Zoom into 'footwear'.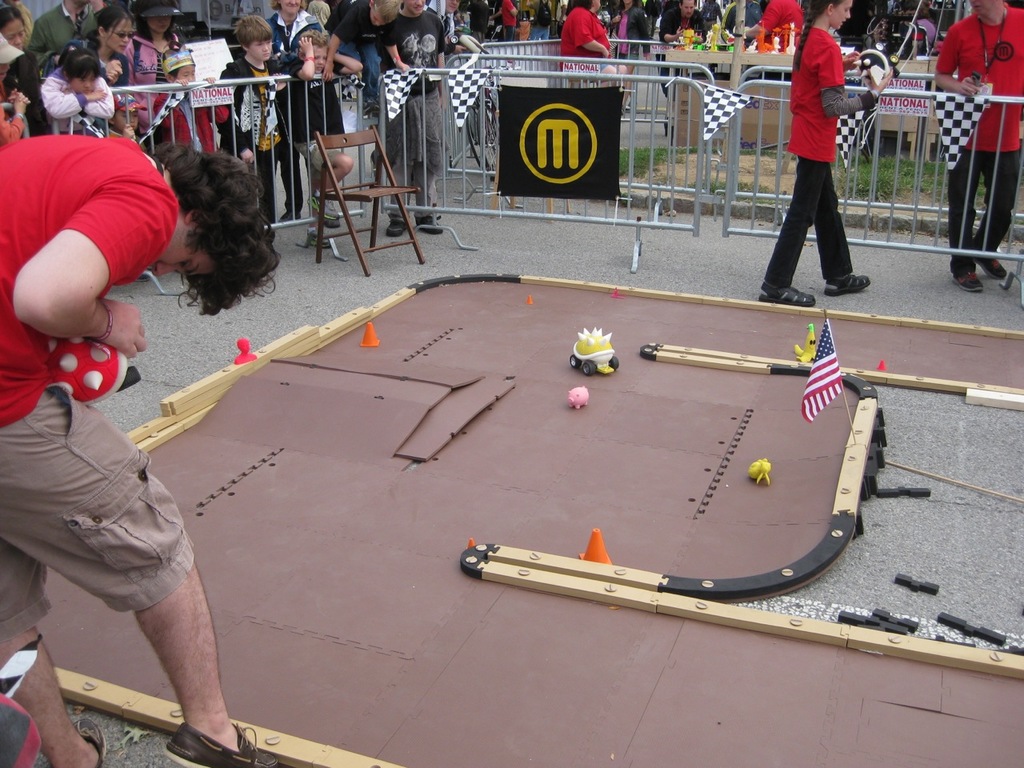
Zoom target: (950,269,986,293).
